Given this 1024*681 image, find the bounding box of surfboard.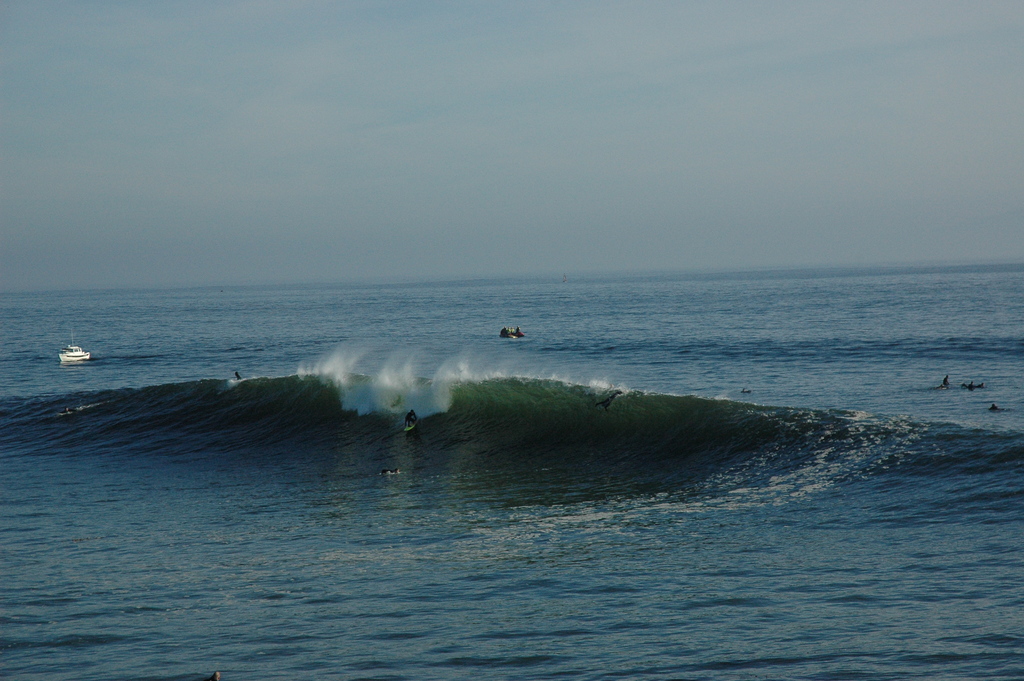
(x1=406, y1=420, x2=415, y2=434).
